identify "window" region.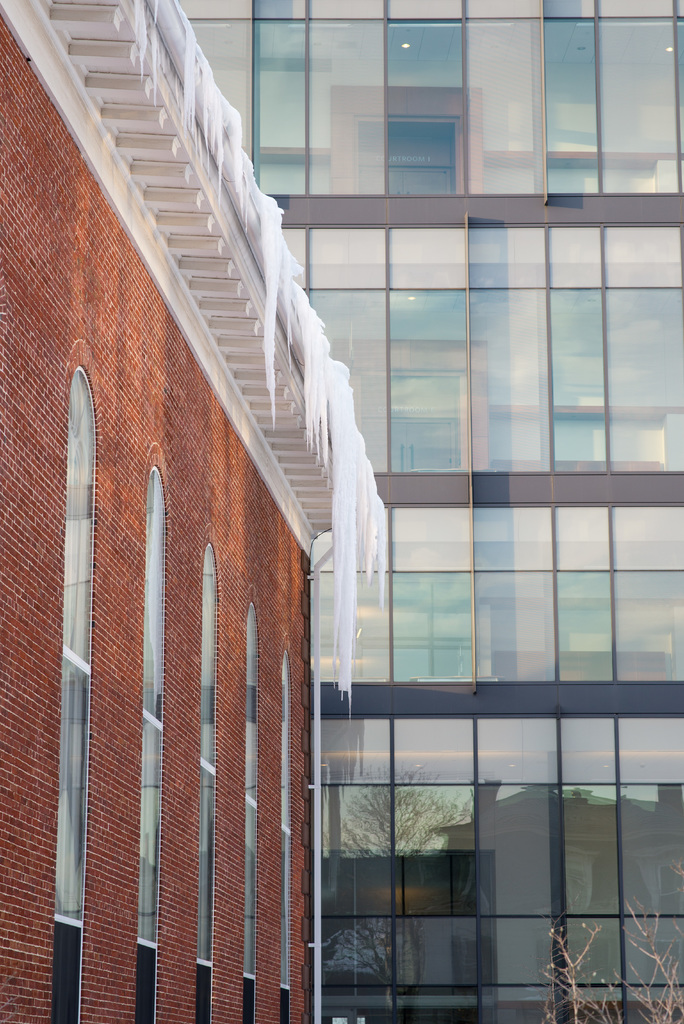
Region: detection(244, 601, 261, 981).
